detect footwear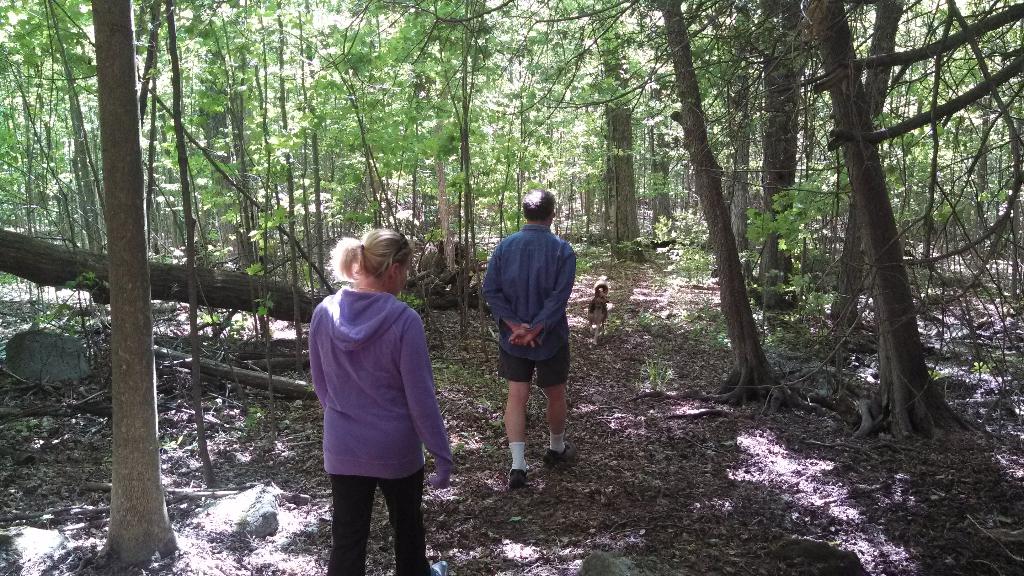
crop(506, 465, 529, 486)
